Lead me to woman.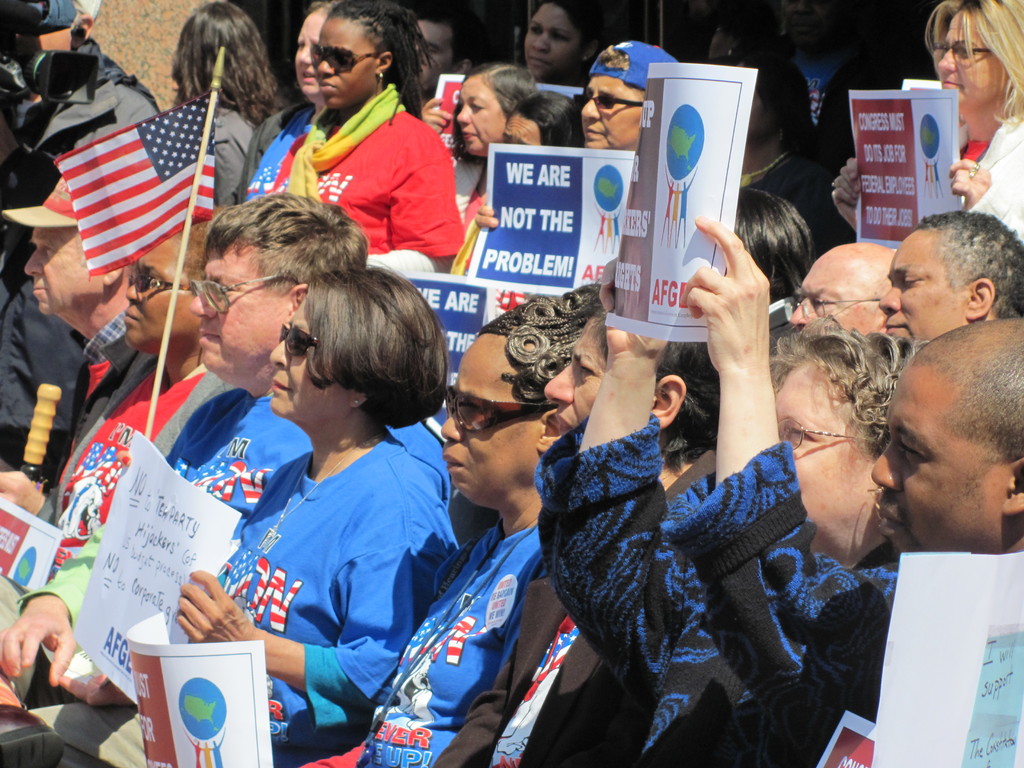
Lead to (424,63,536,211).
